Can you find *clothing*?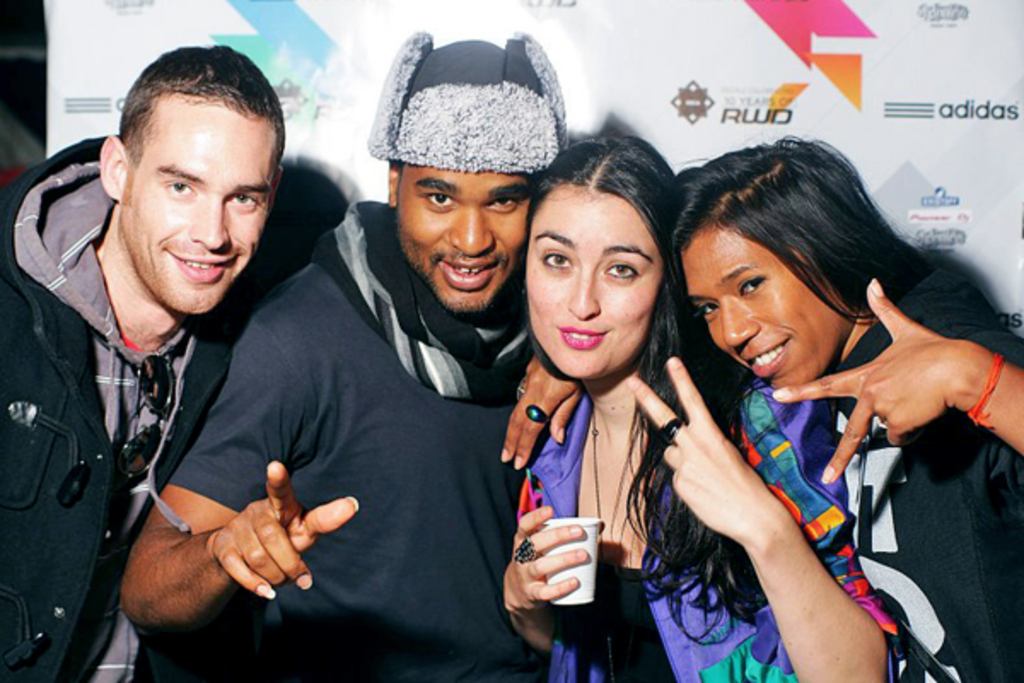
Yes, bounding box: Rect(0, 137, 232, 681).
